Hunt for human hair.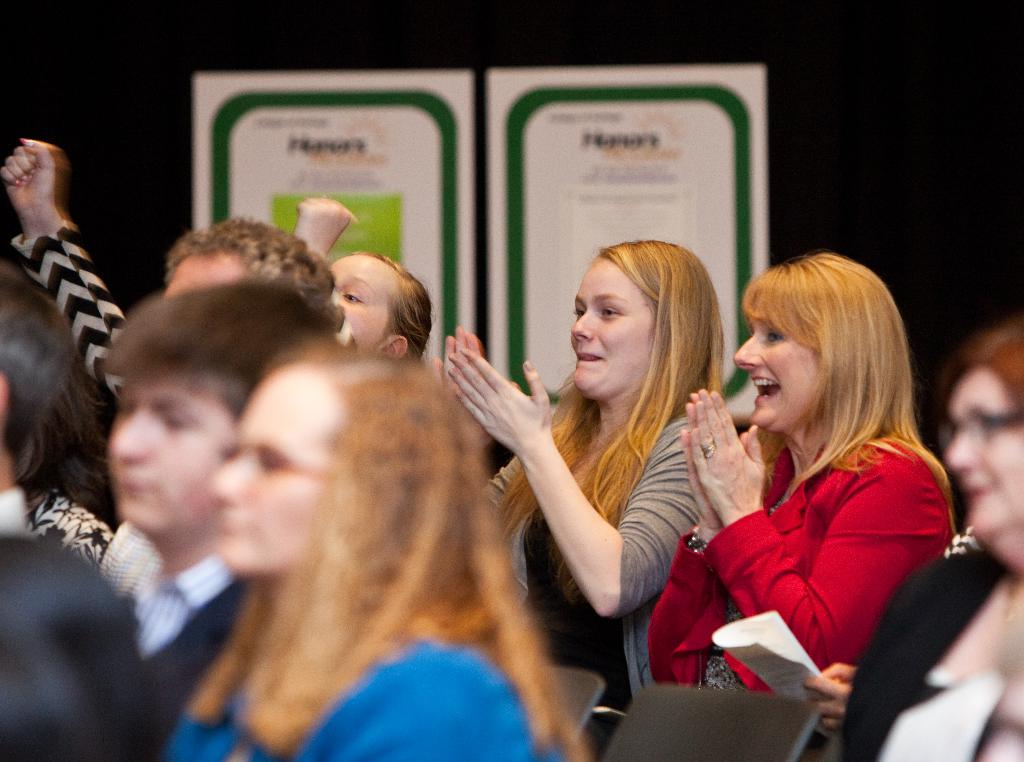
Hunted down at region(0, 260, 81, 462).
